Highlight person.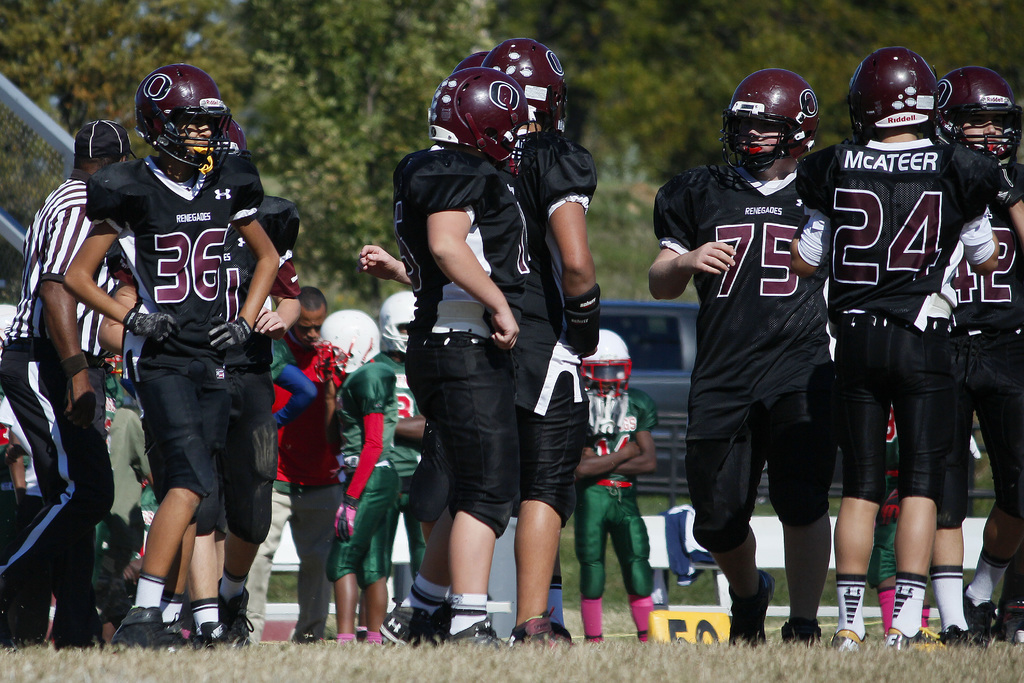
Highlighted region: <box>67,65,282,646</box>.
